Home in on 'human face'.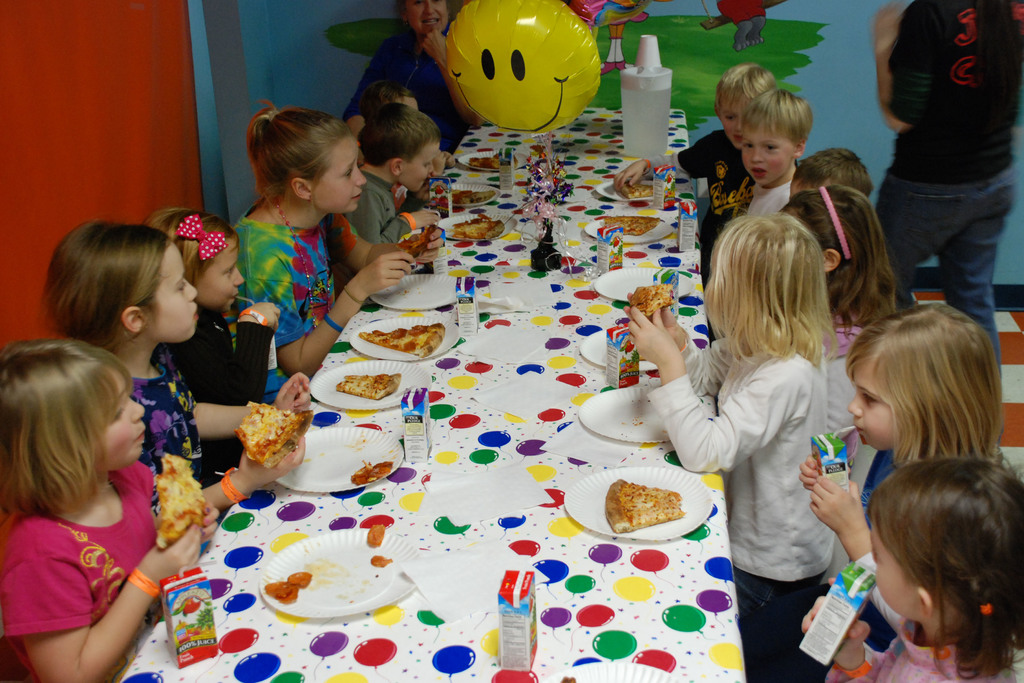
Homed in at <box>846,357,906,448</box>.
